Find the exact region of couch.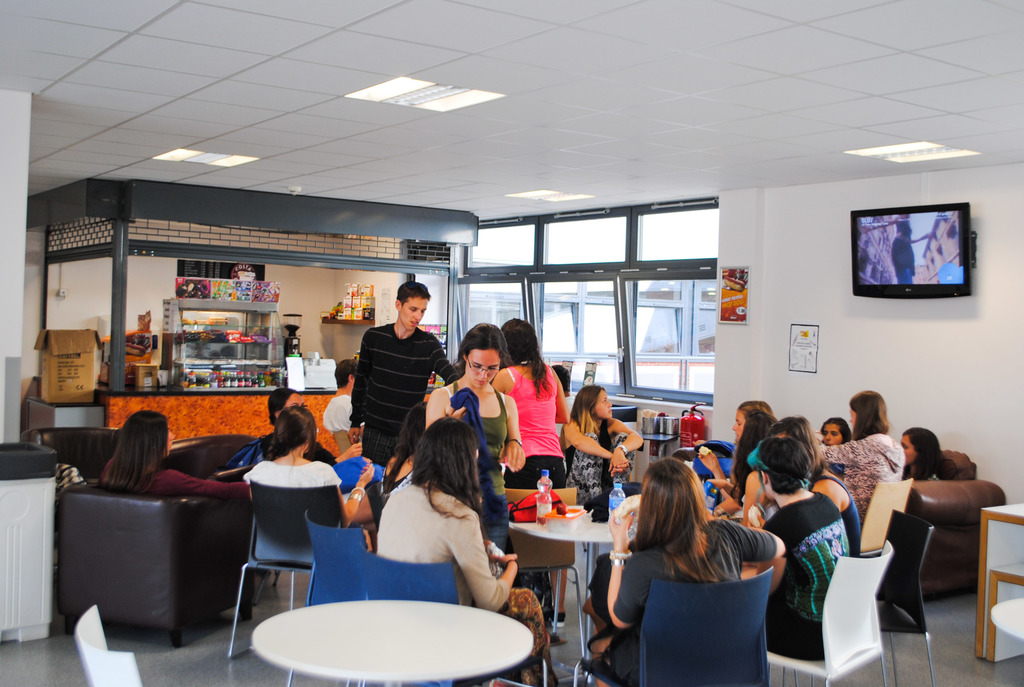
Exact region: bbox=[20, 425, 122, 479].
